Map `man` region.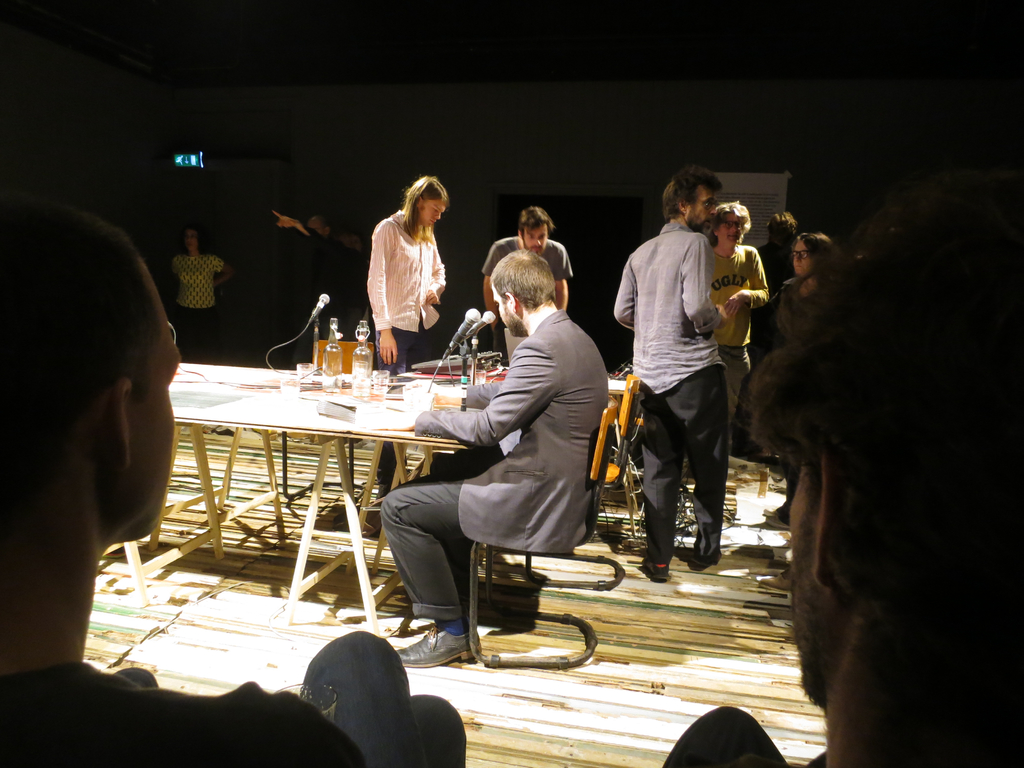
Mapped to rect(609, 166, 772, 600).
